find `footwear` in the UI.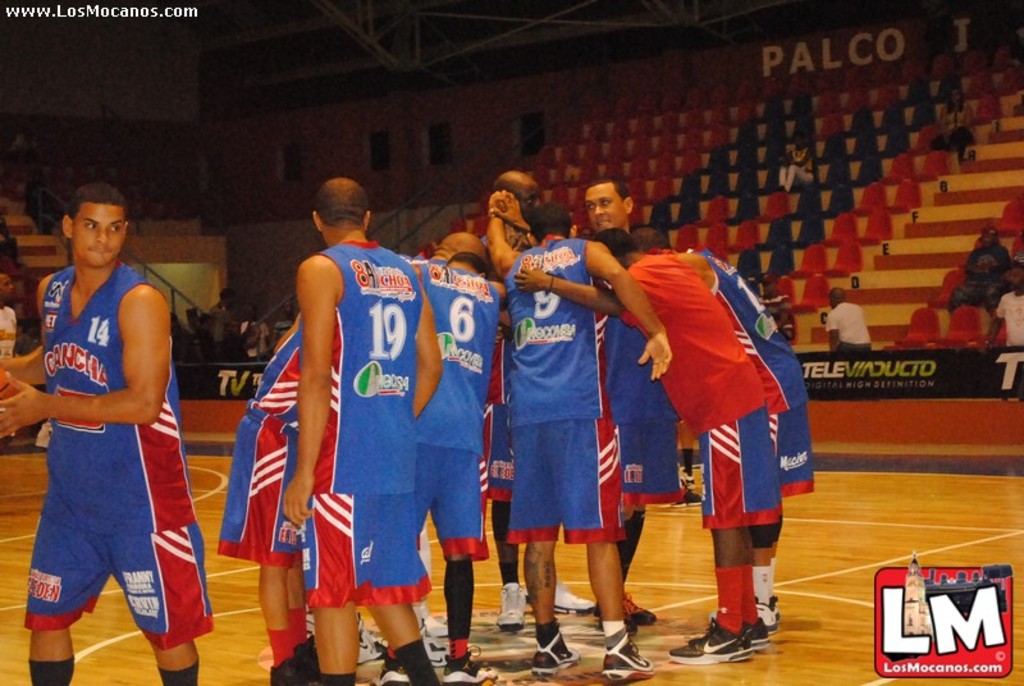
UI element at l=594, t=593, r=655, b=623.
